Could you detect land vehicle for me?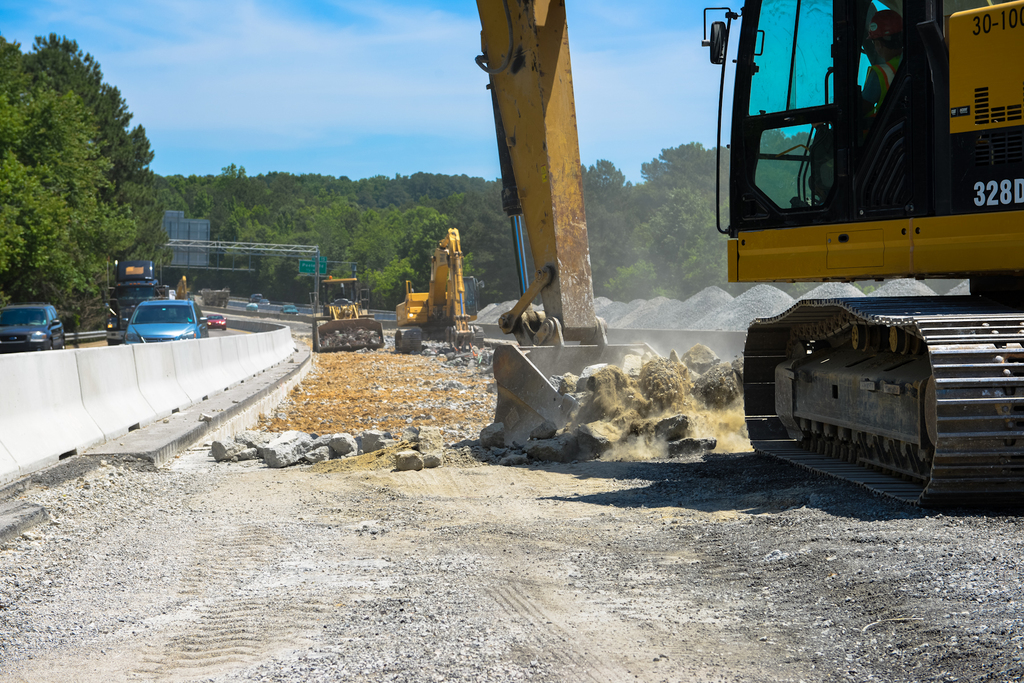
Detection result: bbox=[472, 0, 1023, 508].
